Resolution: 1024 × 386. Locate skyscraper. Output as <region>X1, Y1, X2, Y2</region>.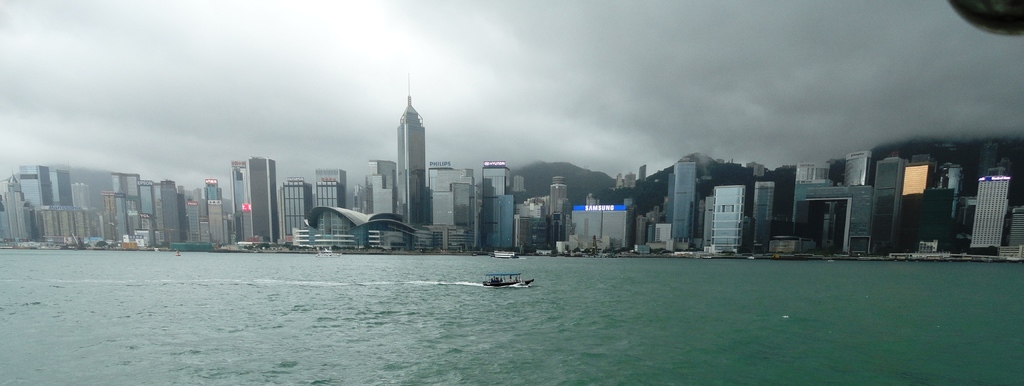
<region>797, 159, 843, 187</region>.
